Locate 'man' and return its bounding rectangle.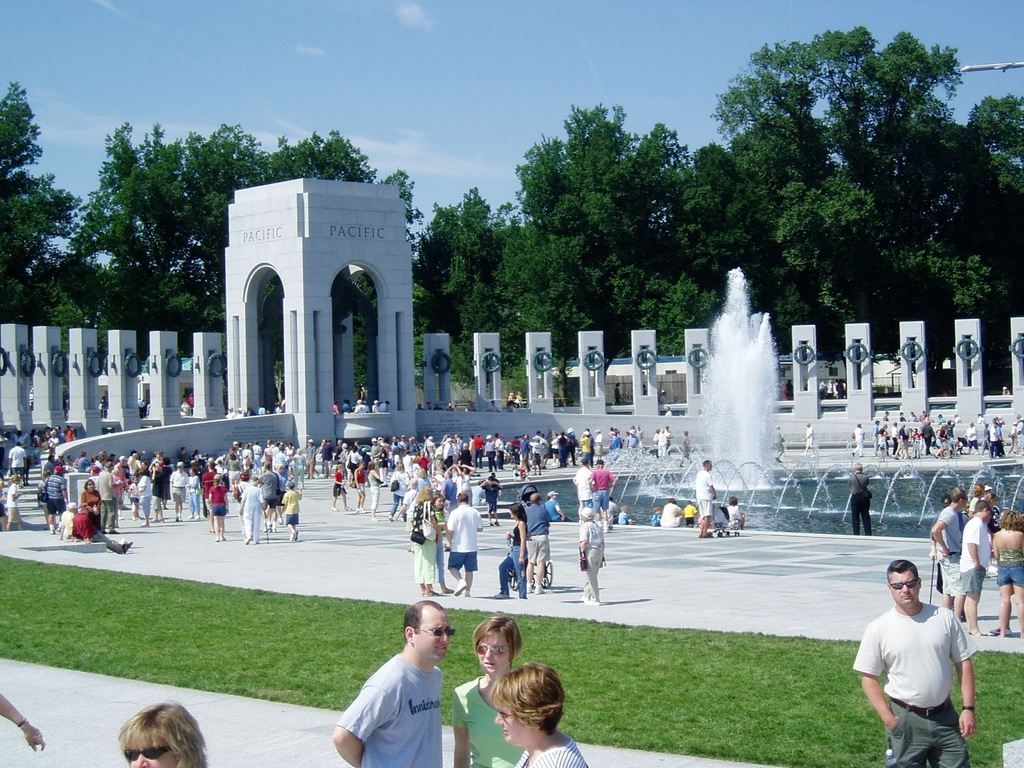
(624, 428, 639, 467).
